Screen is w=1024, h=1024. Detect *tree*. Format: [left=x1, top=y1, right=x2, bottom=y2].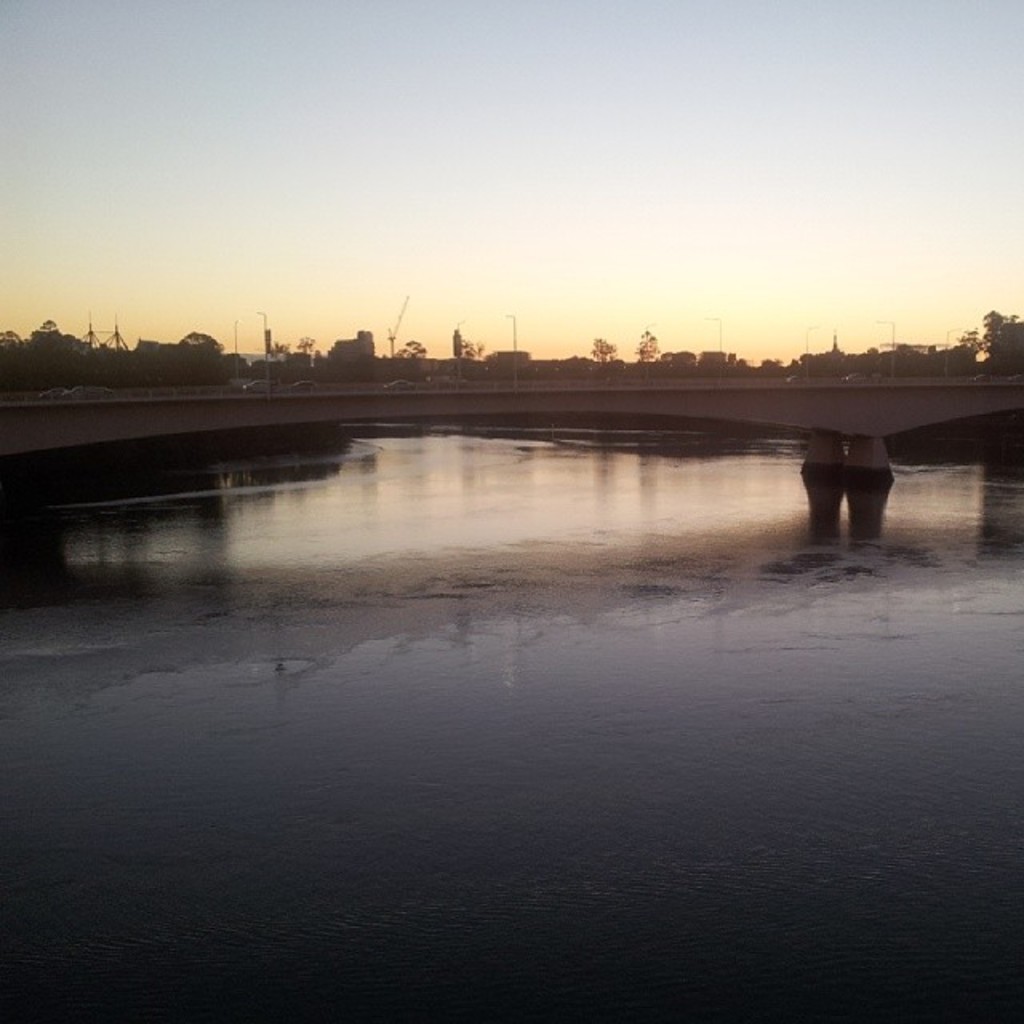
[left=395, top=333, right=430, bottom=363].
